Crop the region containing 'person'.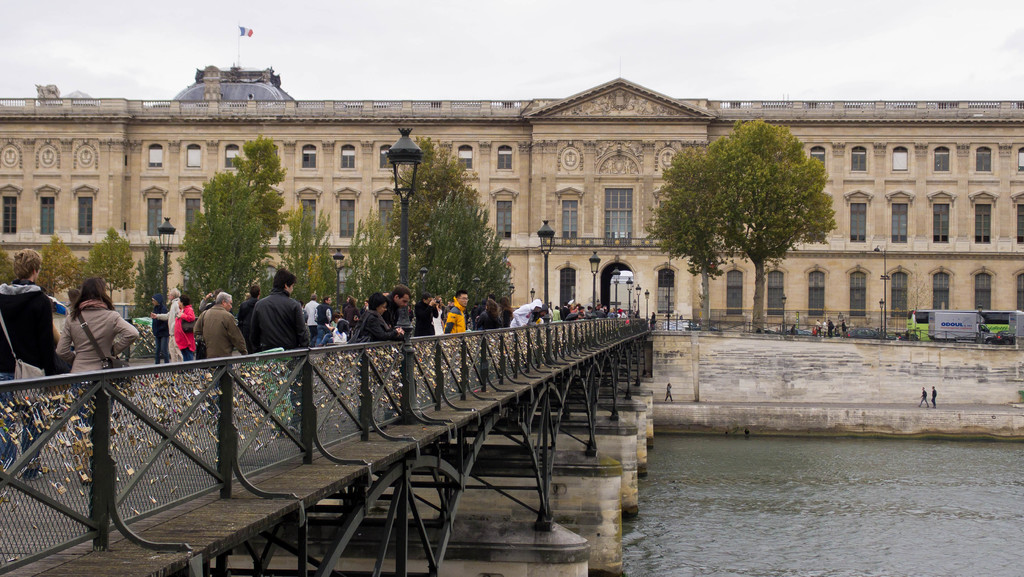
Crop region: locate(508, 299, 545, 328).
